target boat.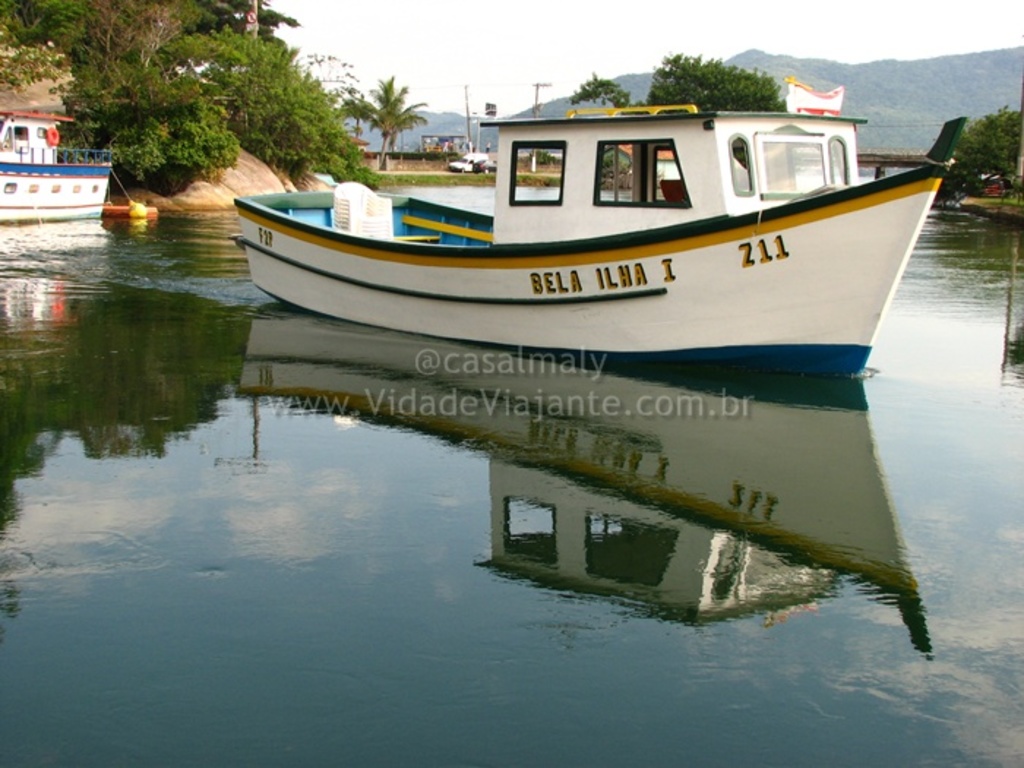
Target region: 0:110:111:228.
